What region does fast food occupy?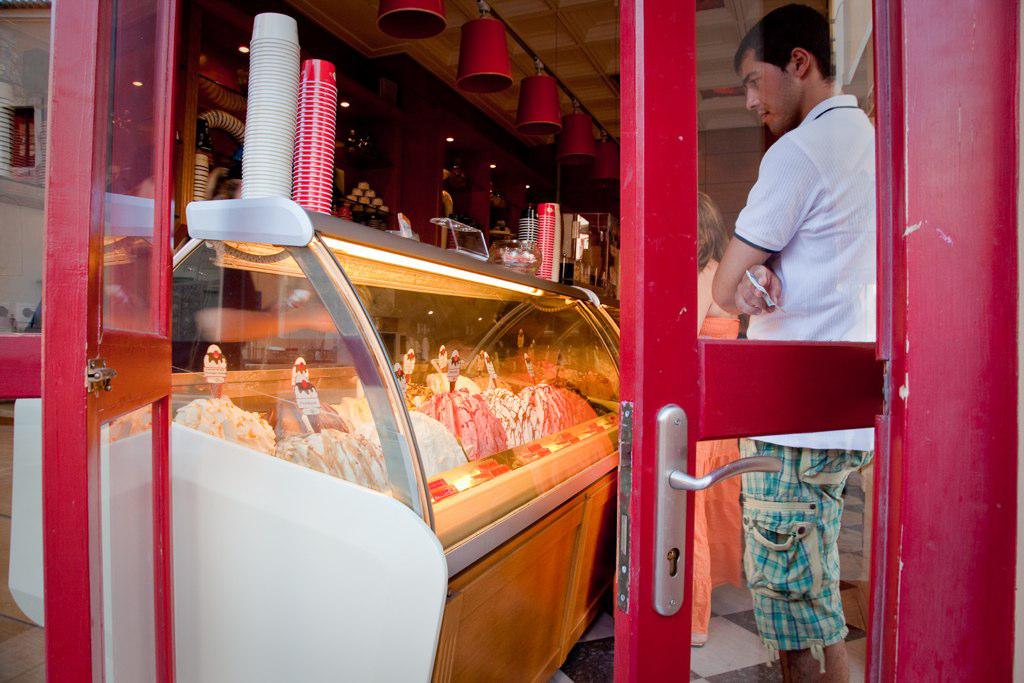
bbox=(480, 384, 531, 448).
